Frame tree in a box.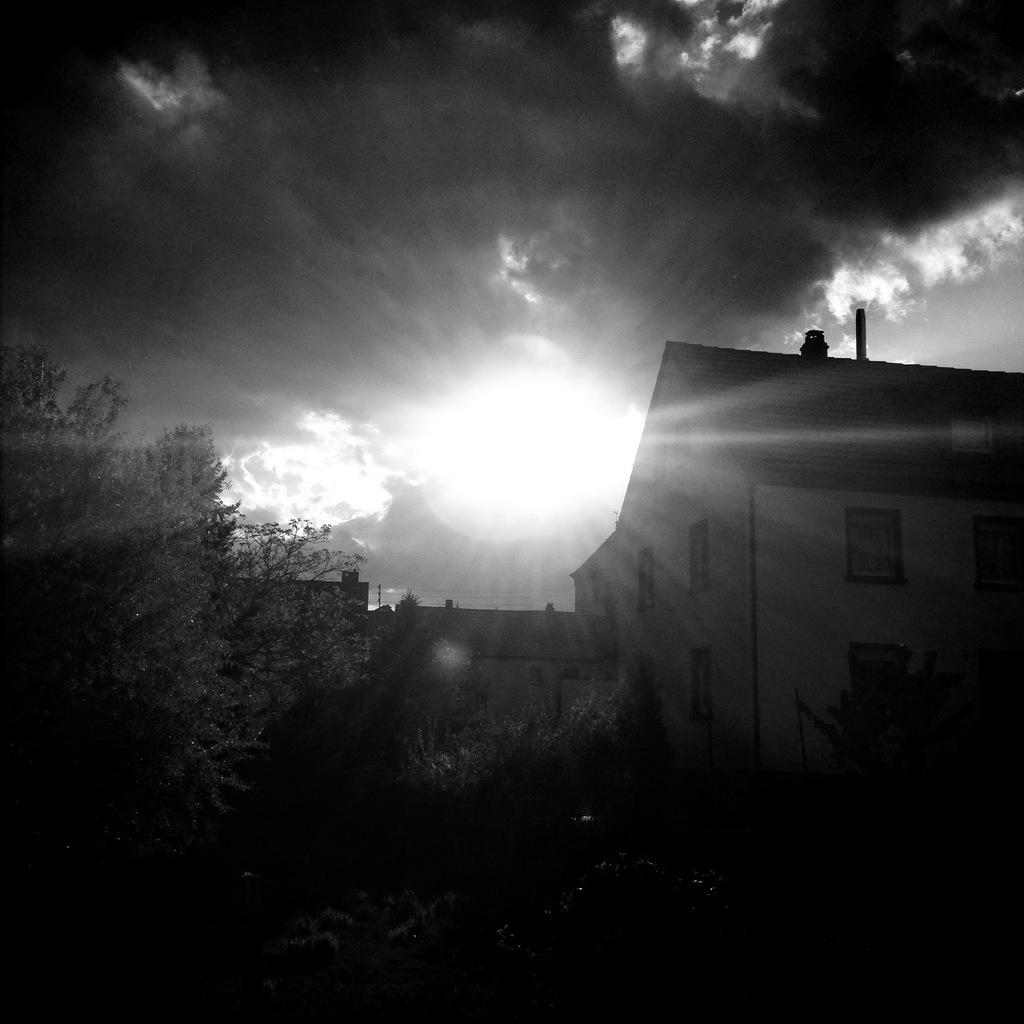
bbox=(387, 660, 740, 975).
